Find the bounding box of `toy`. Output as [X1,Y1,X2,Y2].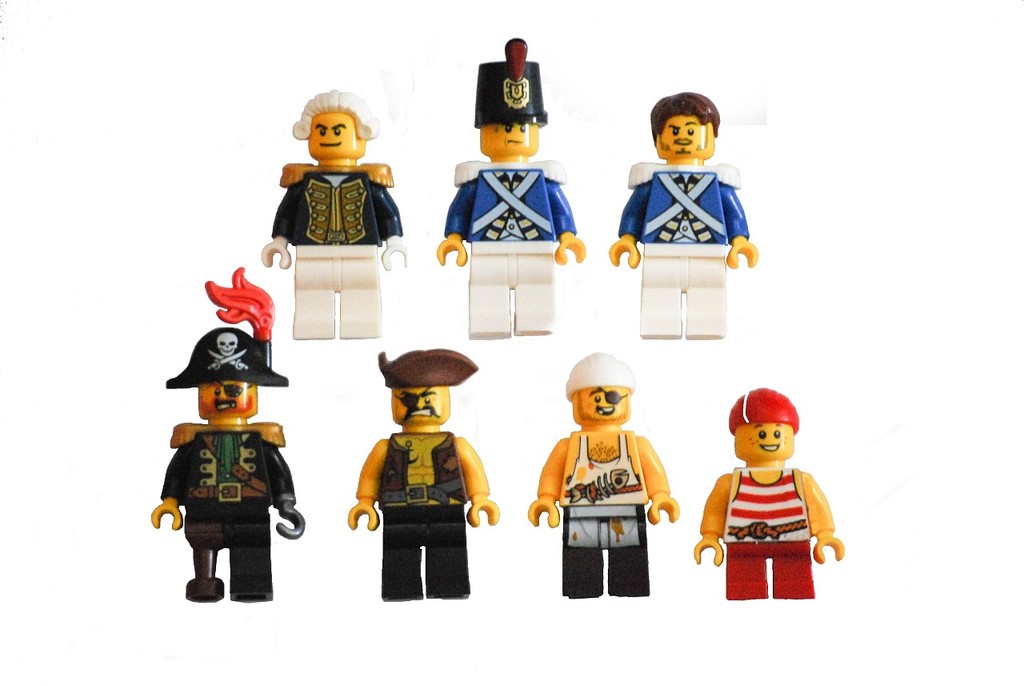
[349,353,502,597].
